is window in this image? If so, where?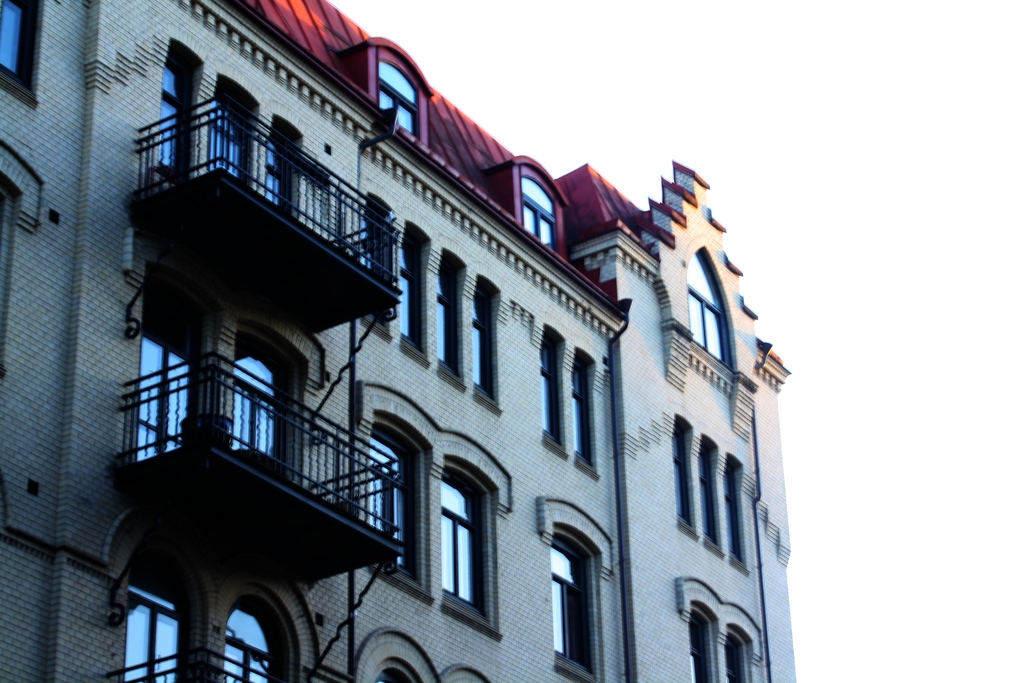
Yes, at 263:160:283:199.
